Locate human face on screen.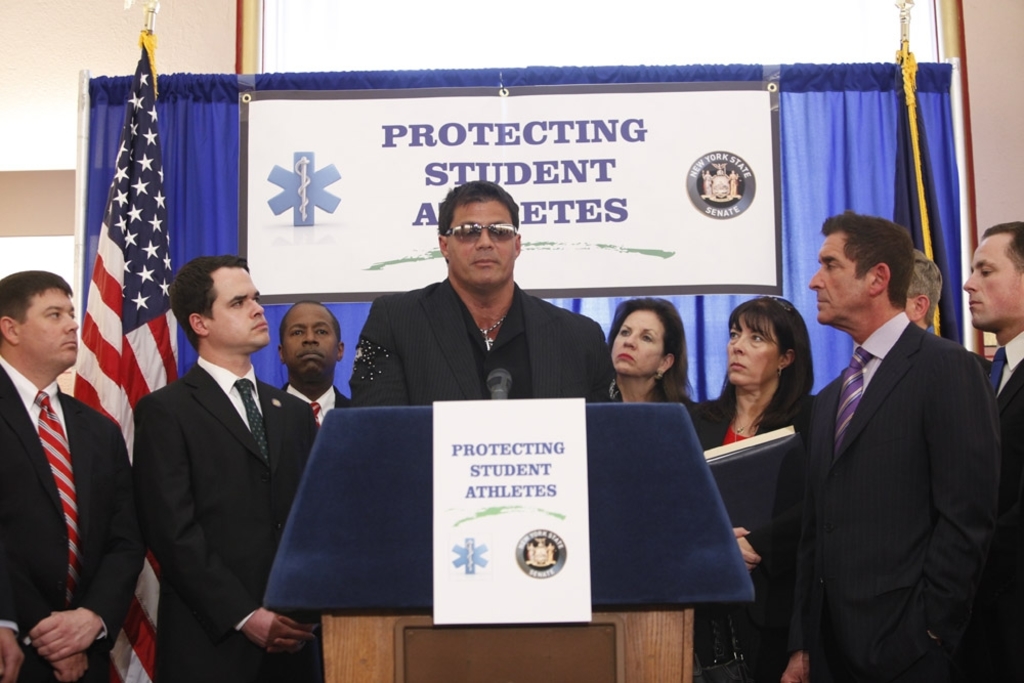
On screen at BBox(445, 200, 519, 285).
